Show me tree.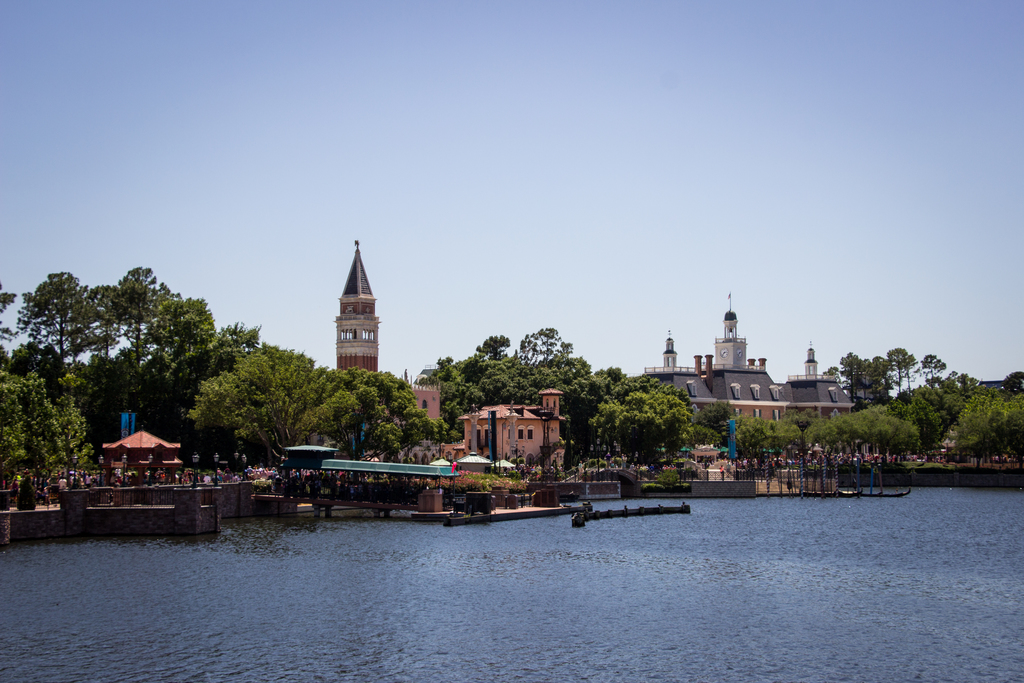
tree is here: bbox=(885, 393, 955, 462).
